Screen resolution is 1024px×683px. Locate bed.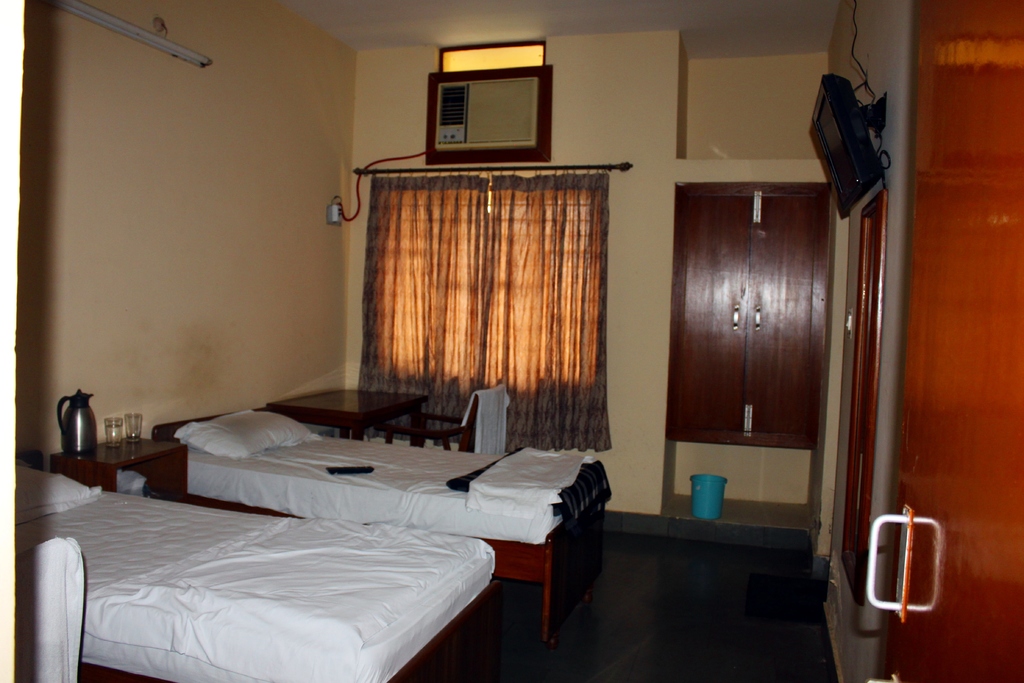
{"x1": 9, "y1": 458, "x2": 498, "y2": 682}.
